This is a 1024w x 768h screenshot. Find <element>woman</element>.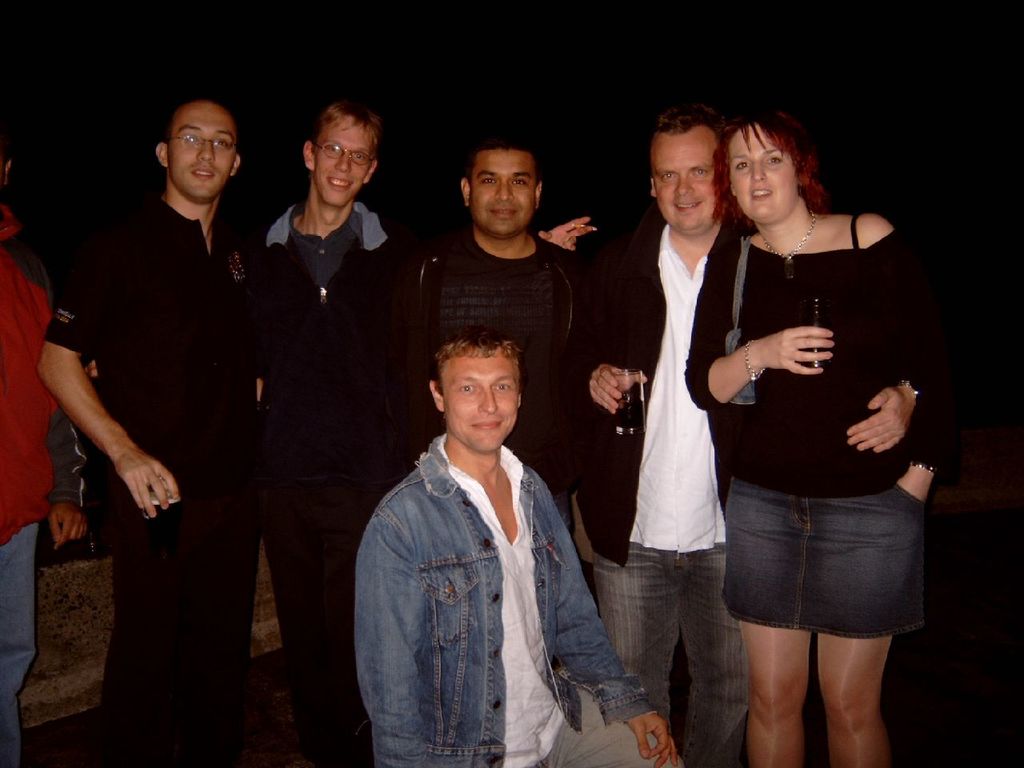
Bounding box: [683,112,963,767].
